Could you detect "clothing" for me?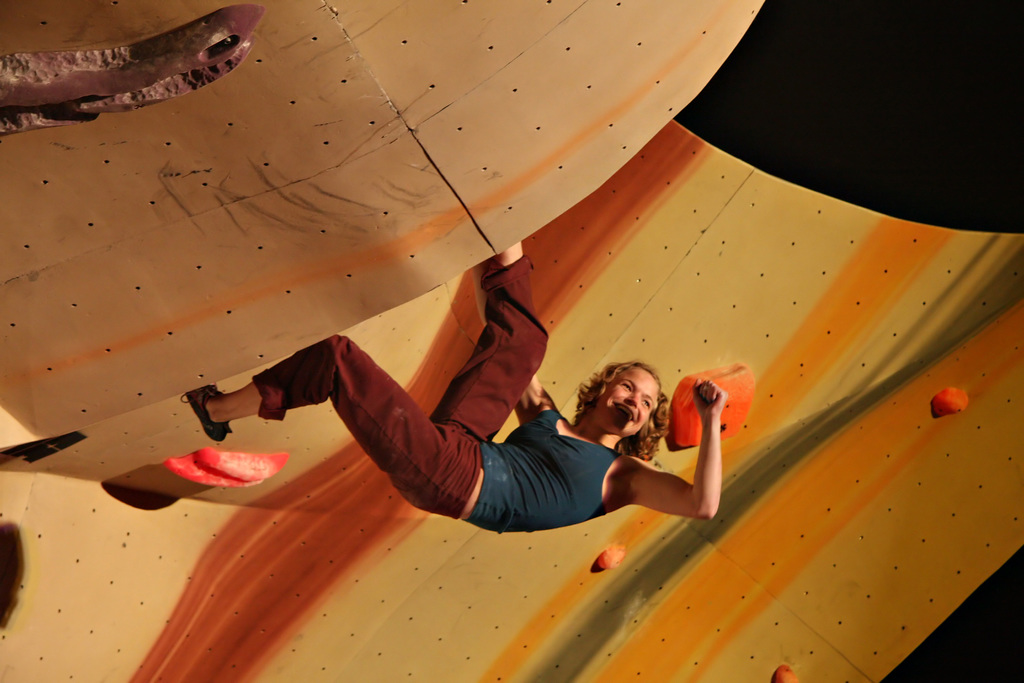
Detection result: region(292, 285, 687, 536).
